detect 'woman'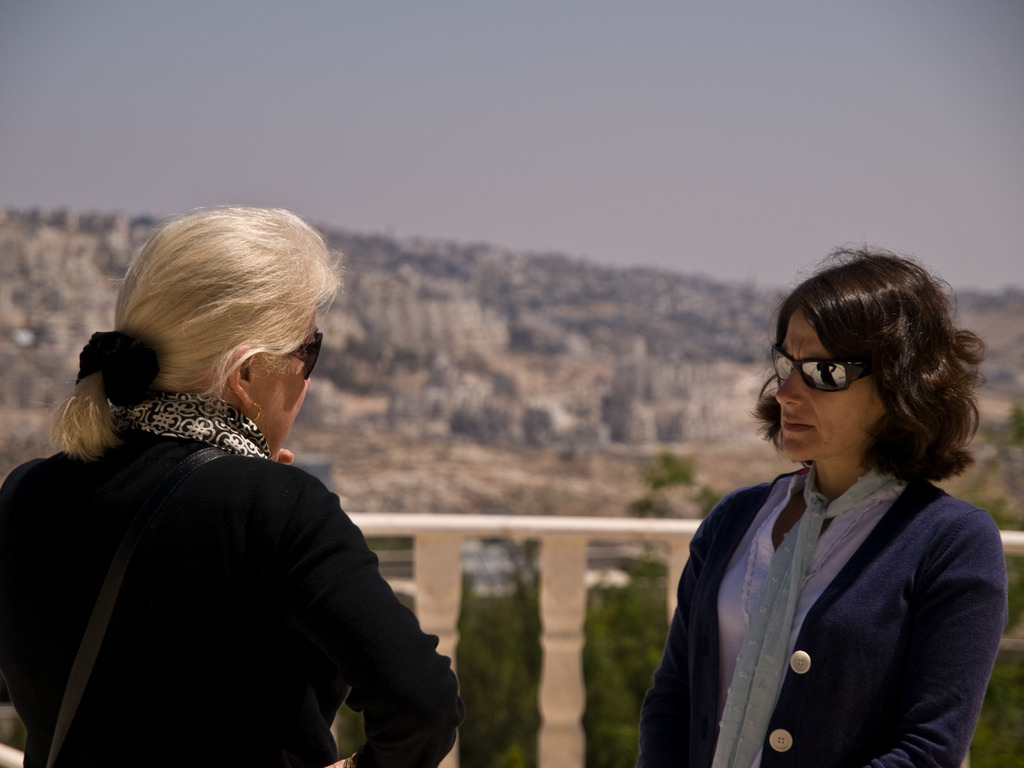
[left=632, top=264, right=1014, bottom=767]
